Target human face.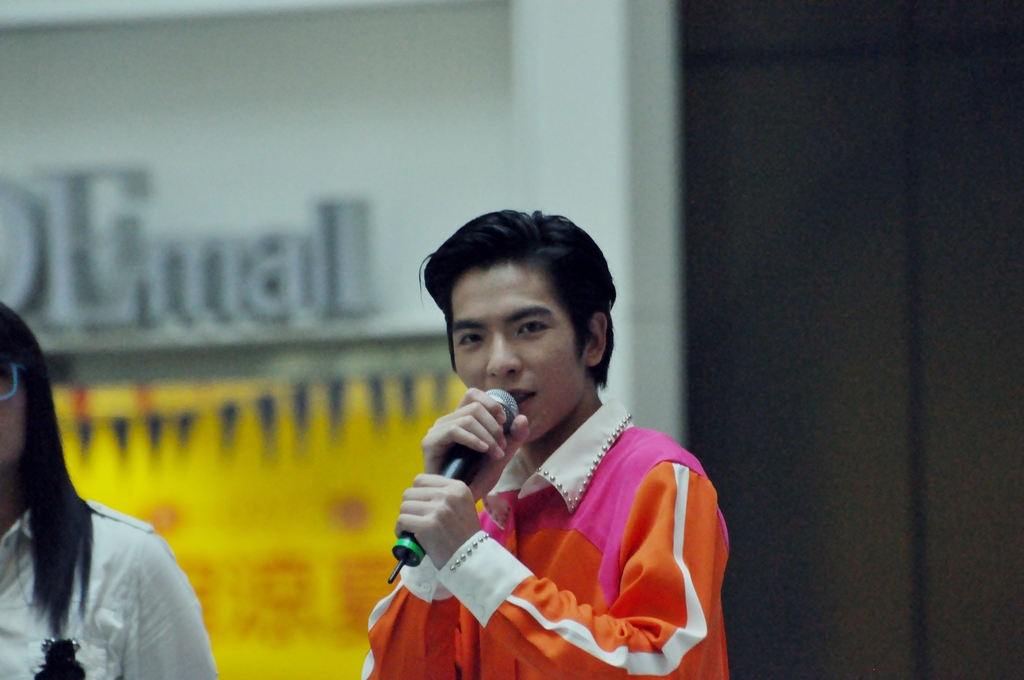
Target region: pyautogui.locateOnScreen(0, 358, 26, 463).
